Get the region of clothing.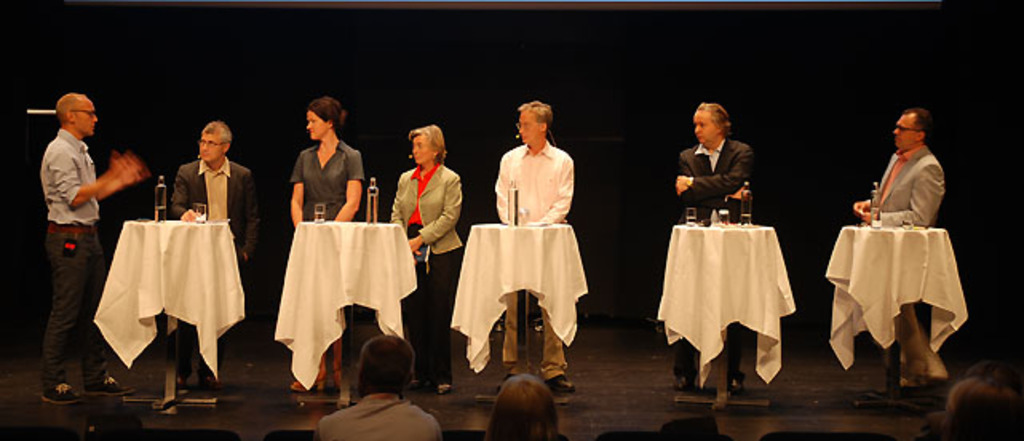
{"x1": 315, "y1": 387, "x2": 439, "y2": 439}.
